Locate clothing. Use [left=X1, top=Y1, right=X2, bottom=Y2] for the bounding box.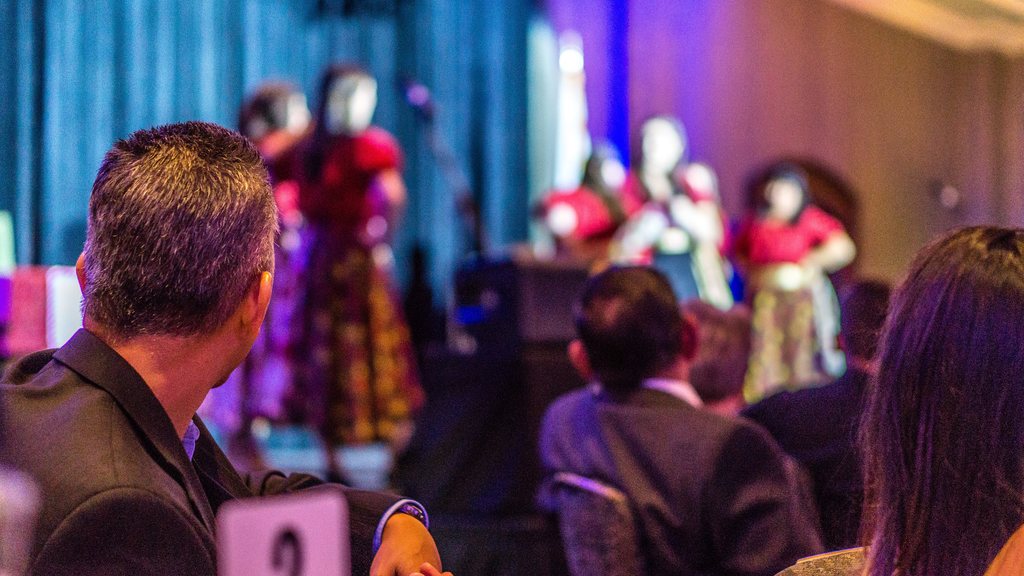
[left=609, top=152, right=728, bottom=307].
